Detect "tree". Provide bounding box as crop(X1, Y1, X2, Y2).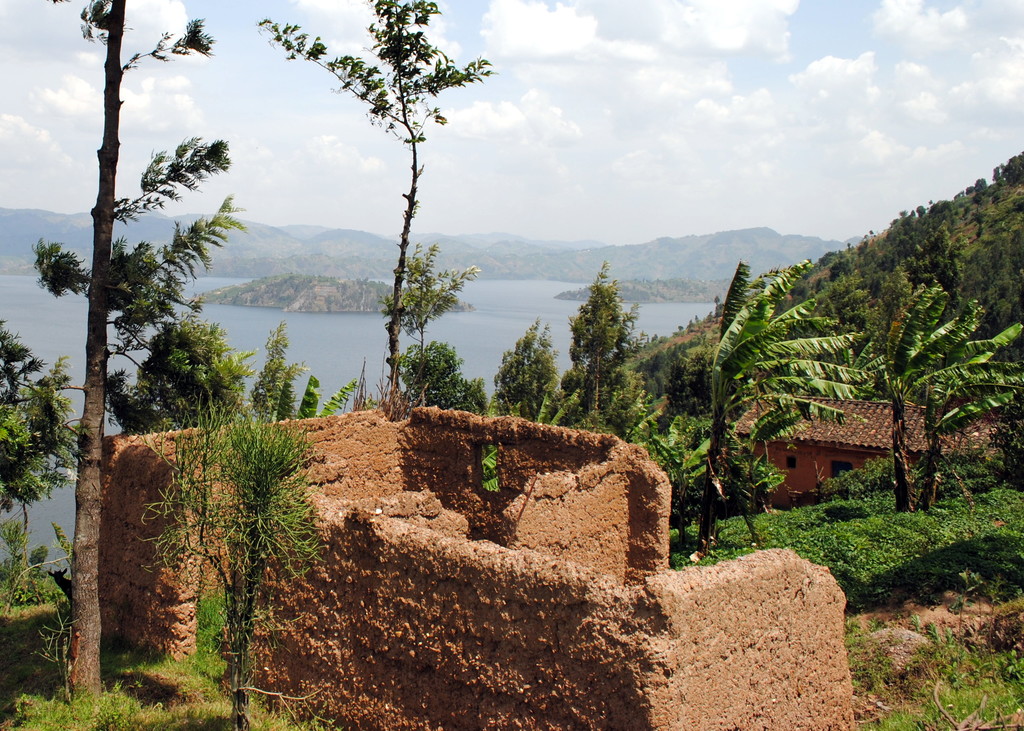
crop(261, 0, 488, 404).
